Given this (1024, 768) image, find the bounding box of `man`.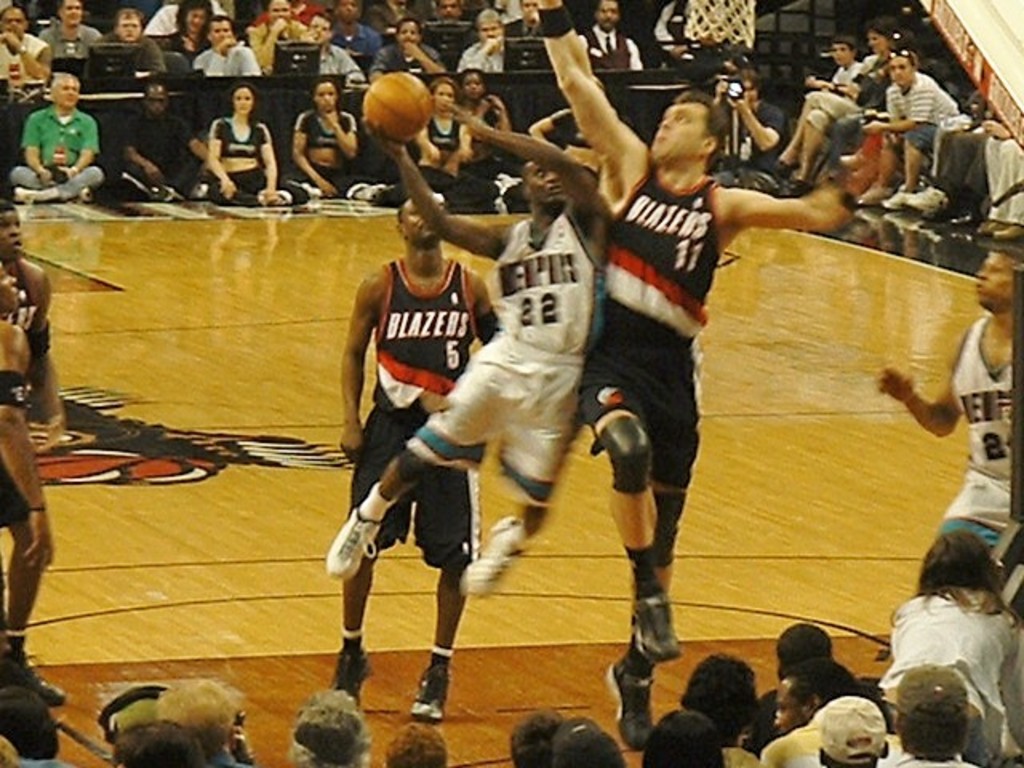
bbox(0, 200, 61, 445).
